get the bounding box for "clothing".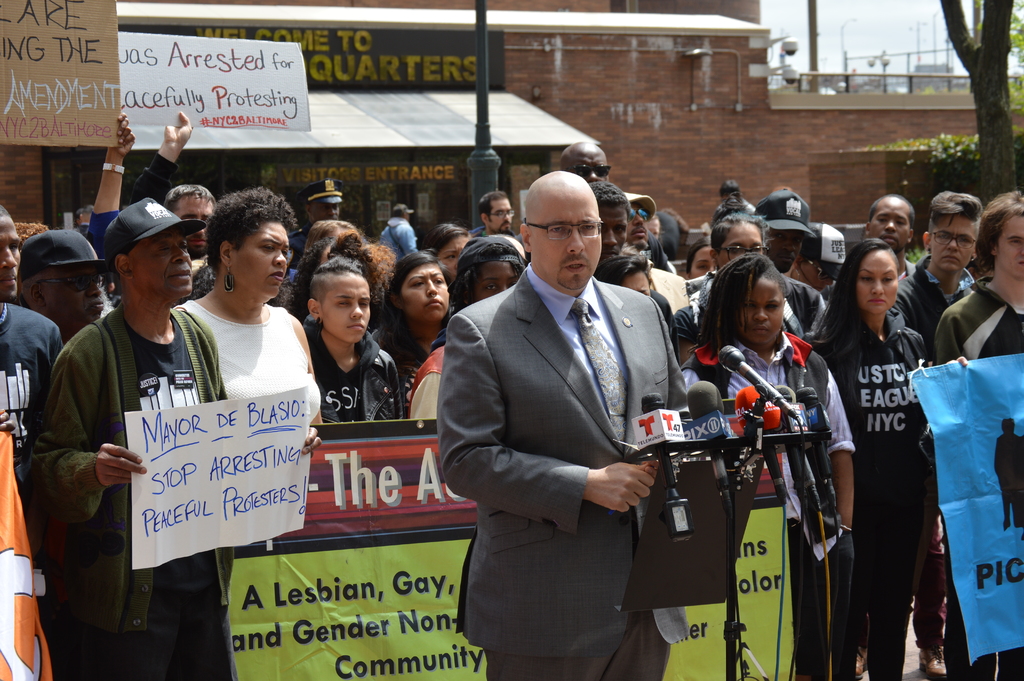
bbox=[0, 298, 68, 680].
